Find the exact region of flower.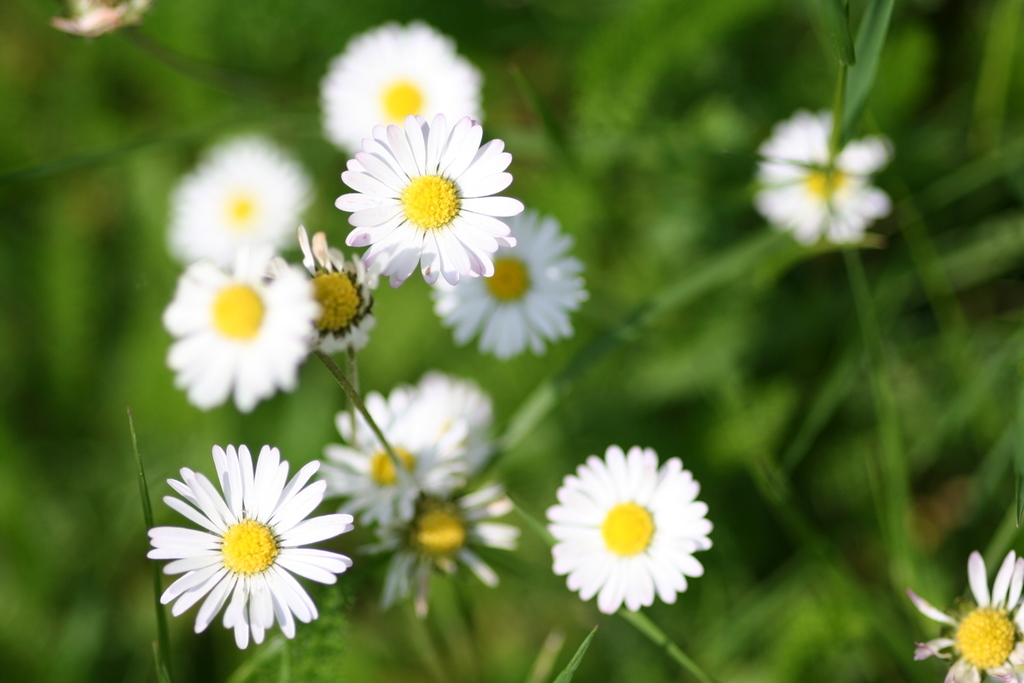
Exact region: x1=143, y1=435, x2=352, y2=645.
